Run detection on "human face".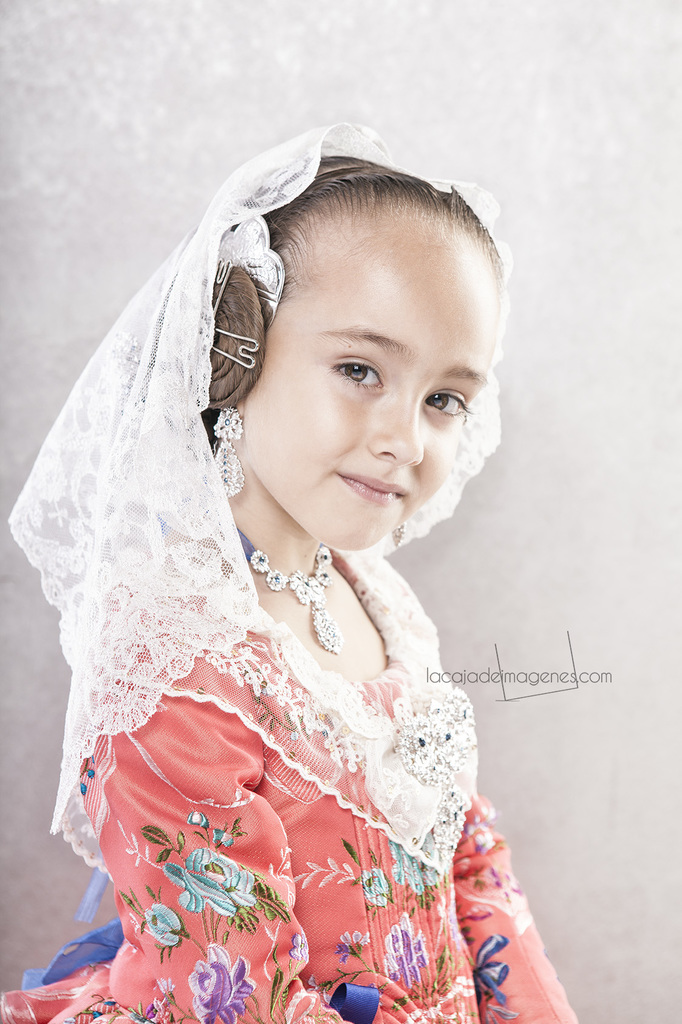
Result: x1=242, y1=200, x2=500, y2=553.
